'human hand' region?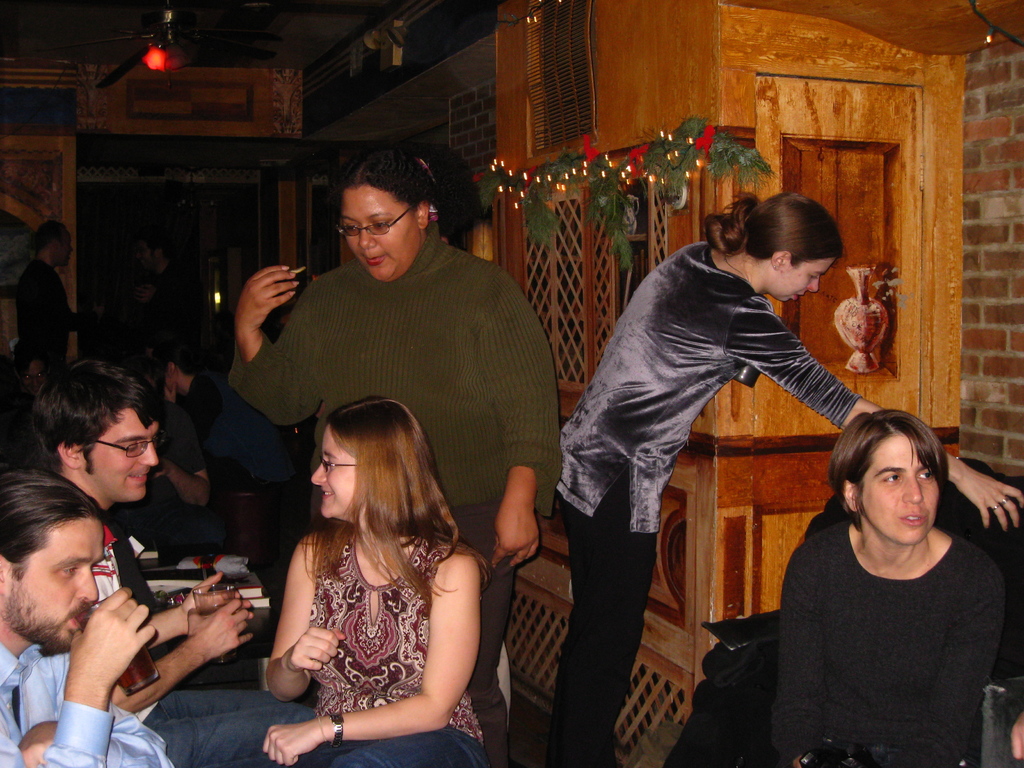
57/588/143/721
